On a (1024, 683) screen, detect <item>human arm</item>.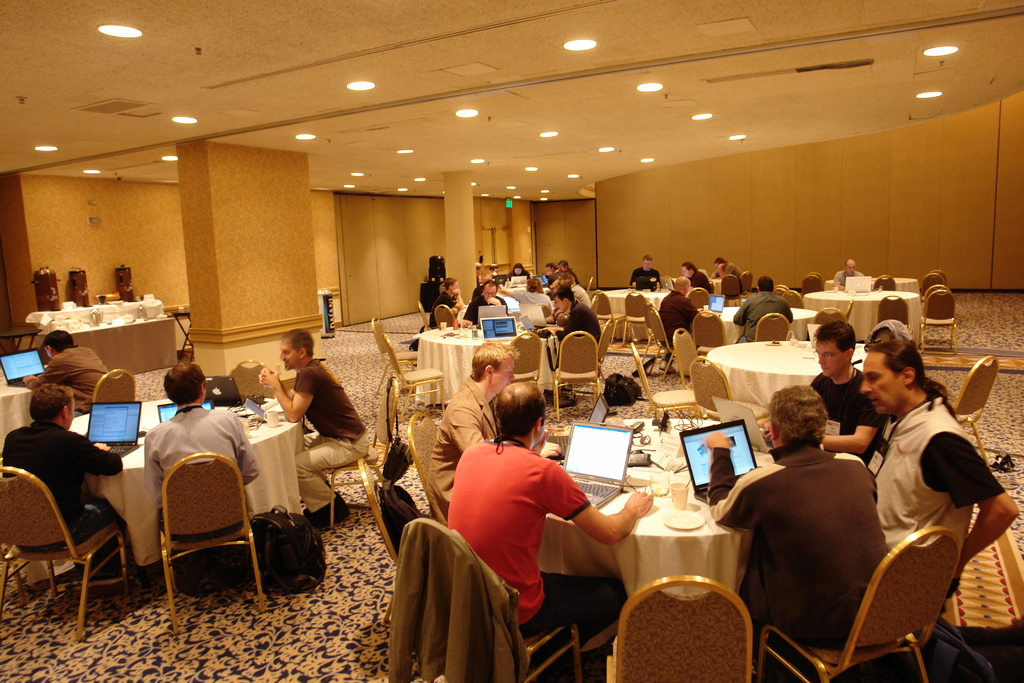
bbox(716, 261, 736, 280).
